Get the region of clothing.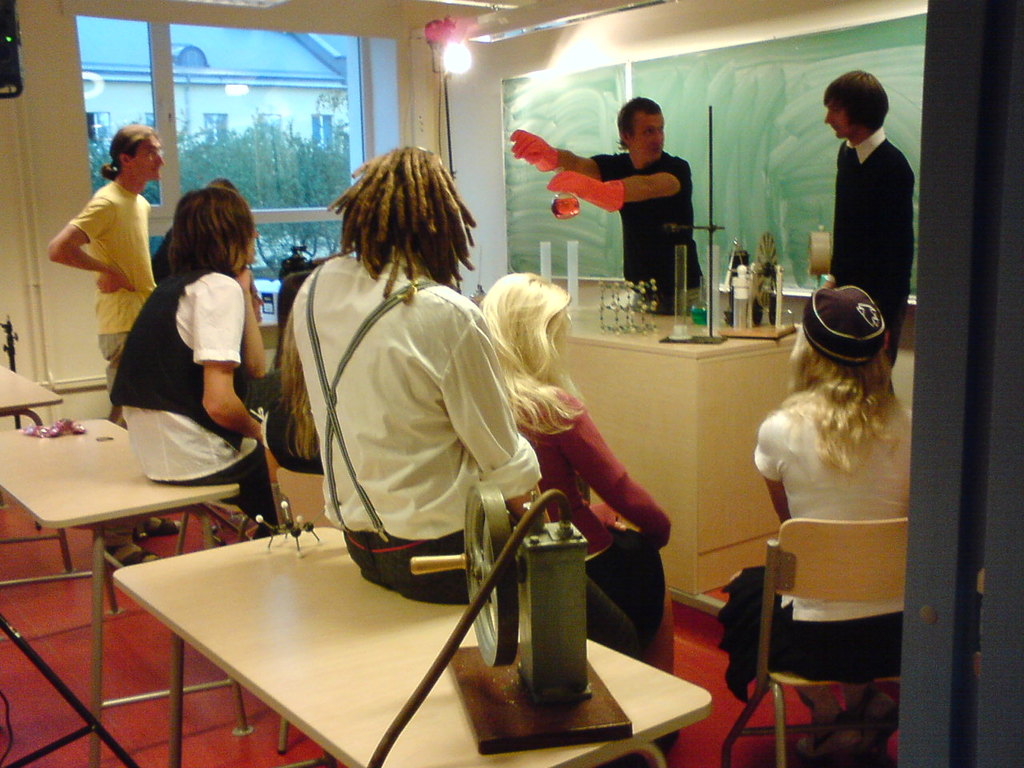
(x1=753, y1=370, x2=926, y2=680).
